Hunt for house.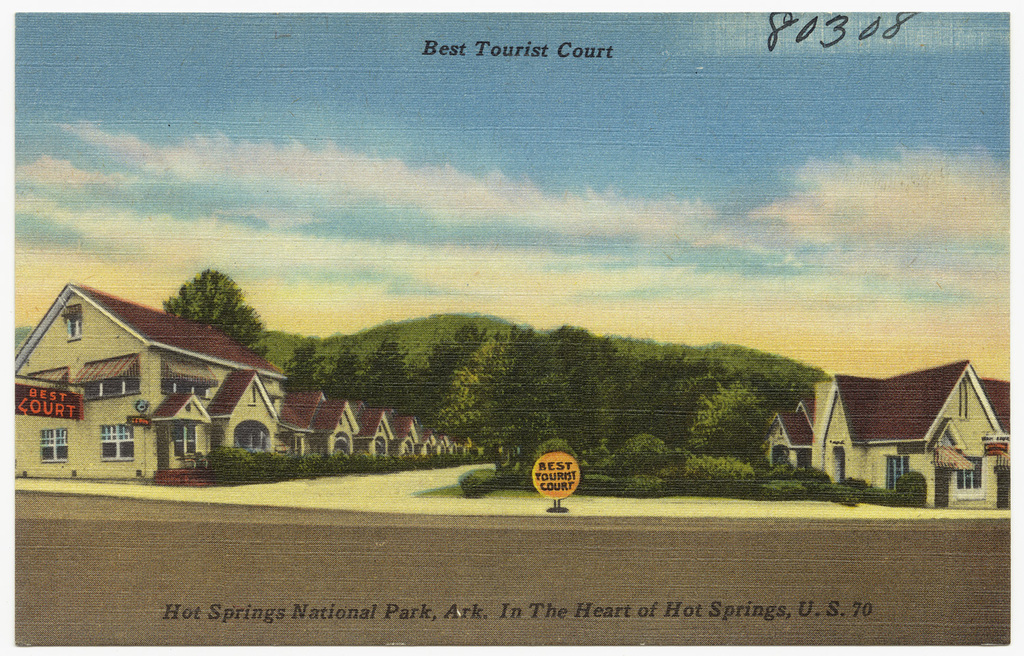
Hunted down at box(754, 395, 815, 474).
